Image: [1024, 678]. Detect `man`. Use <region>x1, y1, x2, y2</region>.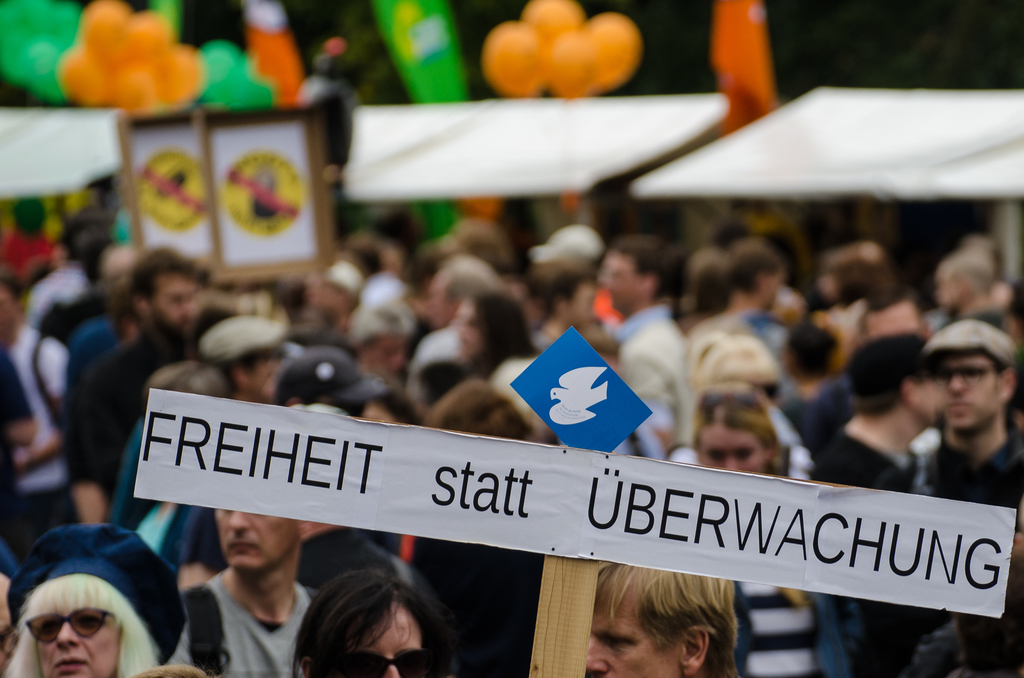
<region>404, 255, 506, 400</region>.
